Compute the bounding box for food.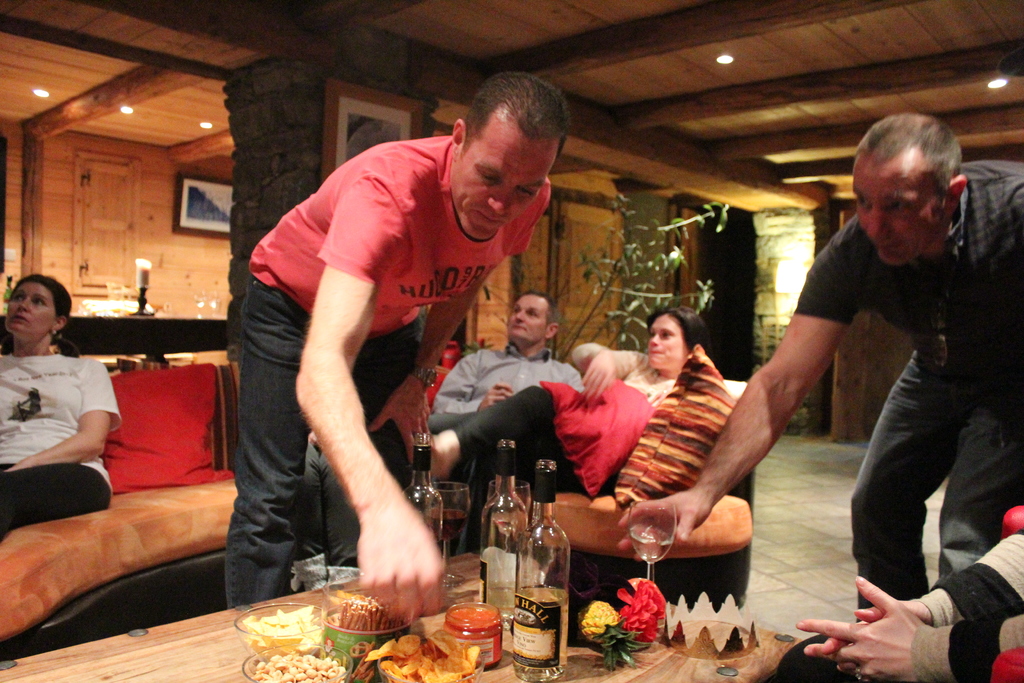
{"x1": 444, "y1": 604, "x2": 504, "y2": 670}.
